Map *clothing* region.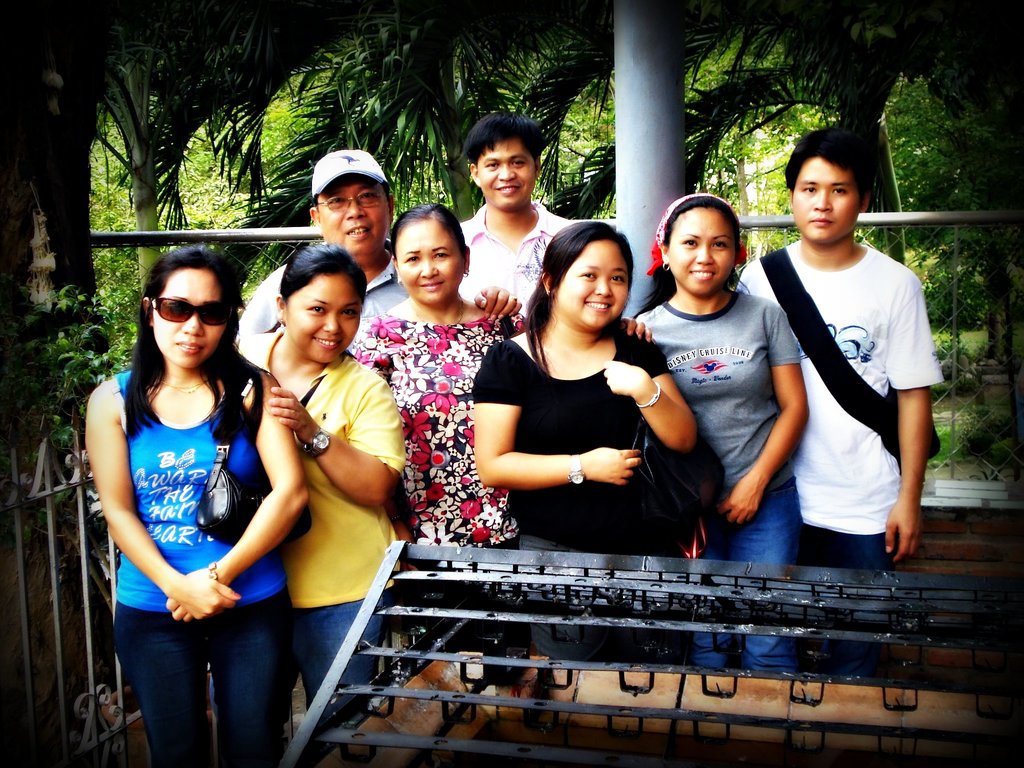
Mapped to Rect(237, 247, 415, 323).
